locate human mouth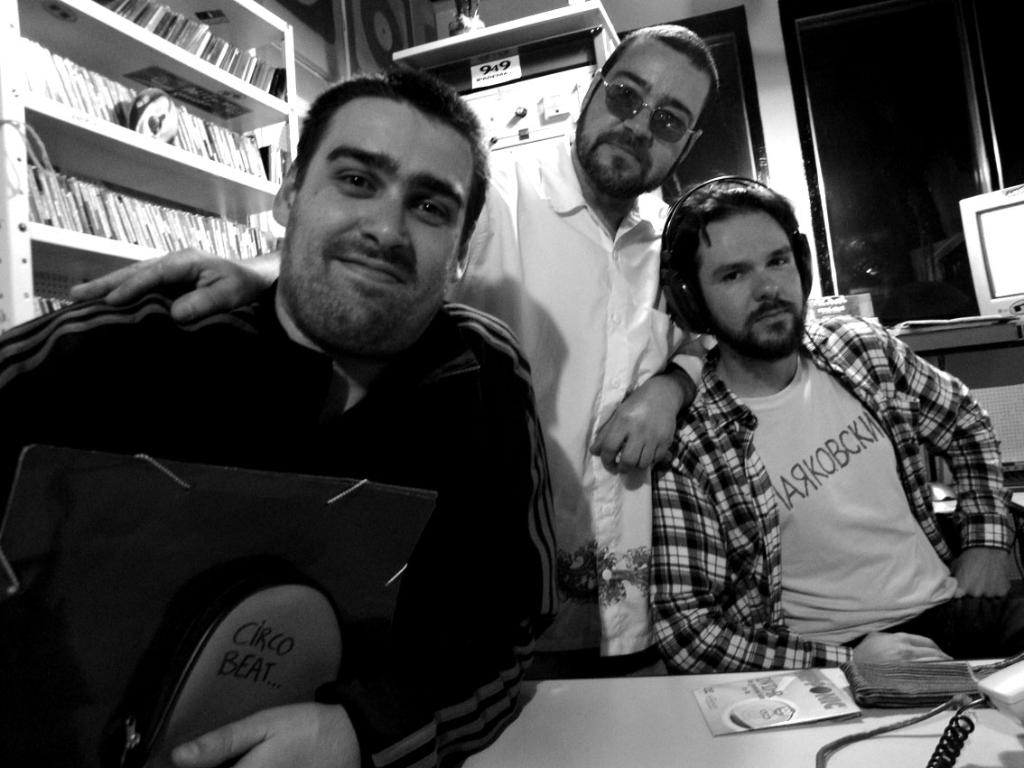
[x1=604, y1=140, x2=641, y2=164]
